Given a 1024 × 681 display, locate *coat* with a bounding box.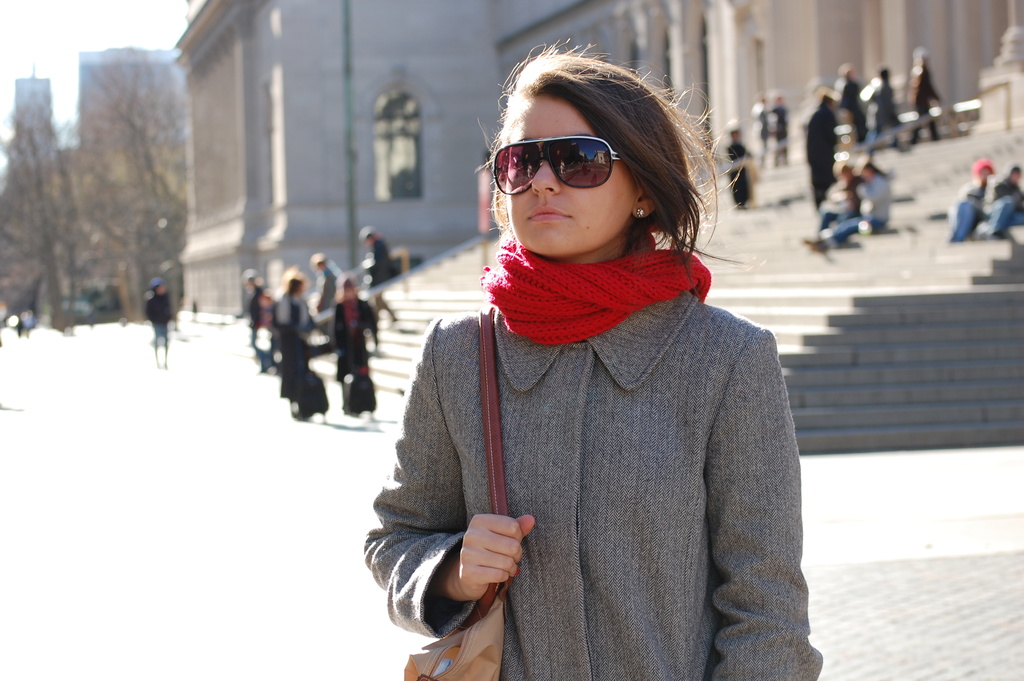
Located: 358,274,834,680.
